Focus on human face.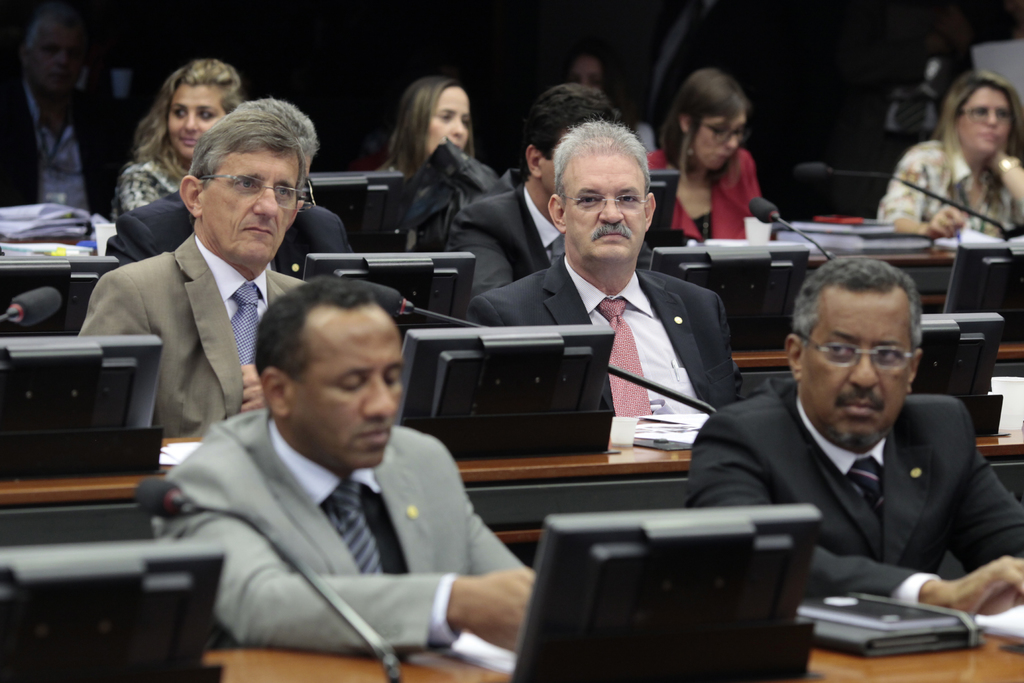
Focused at pyautogui.locateOnScreen(559, 57, 612, 98).
